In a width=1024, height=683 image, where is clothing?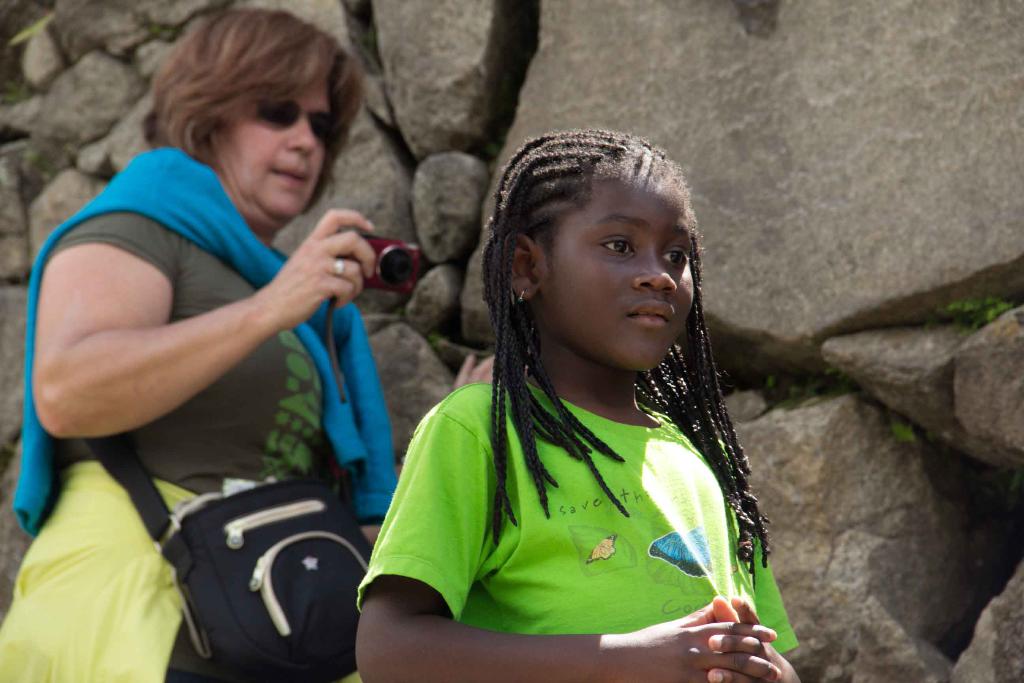
(left=8, top=138, right=404, bottom=682).
